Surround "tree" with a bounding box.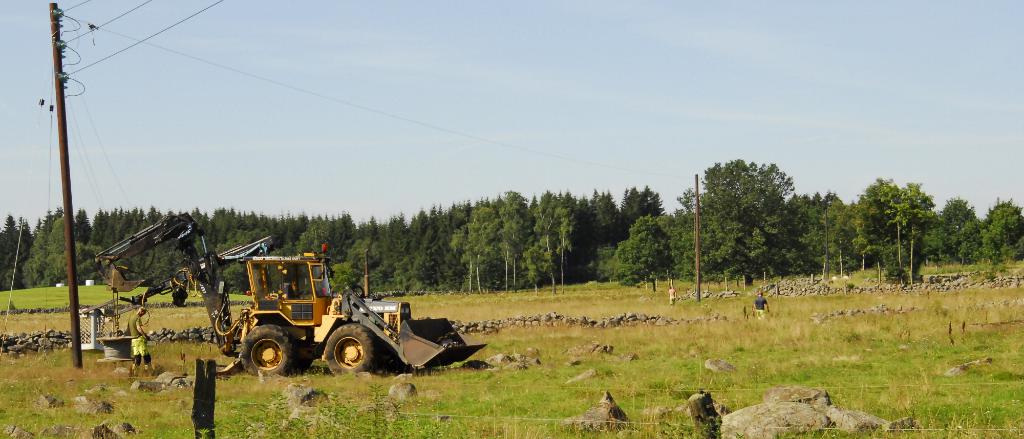
detection(668, 188, 698, 286).
